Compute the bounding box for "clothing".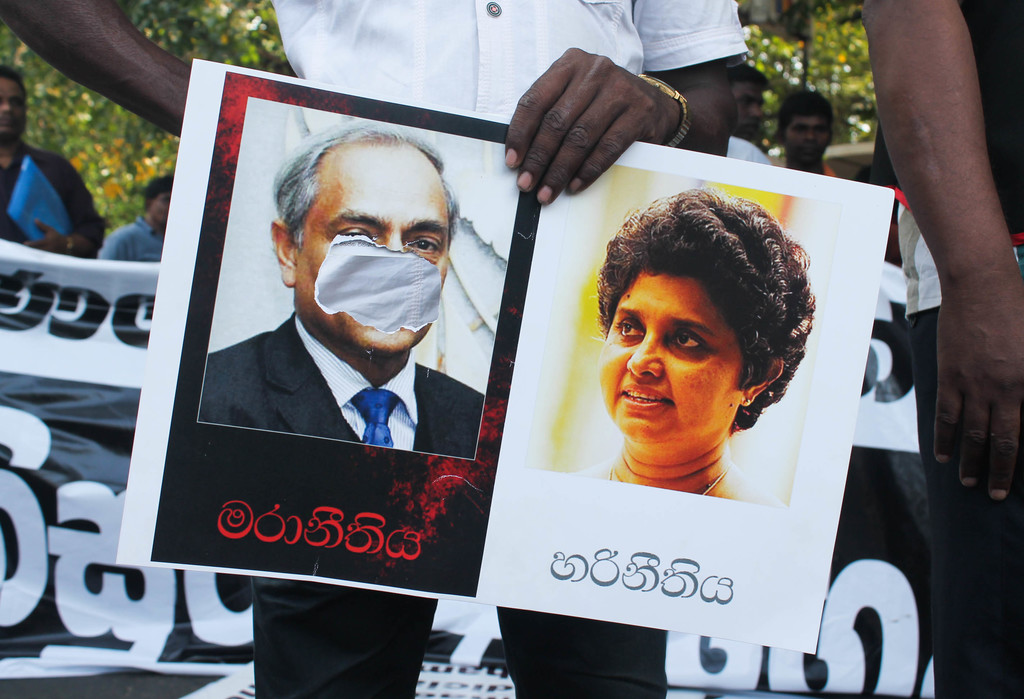
select_region(251, 0, 748, 698).
